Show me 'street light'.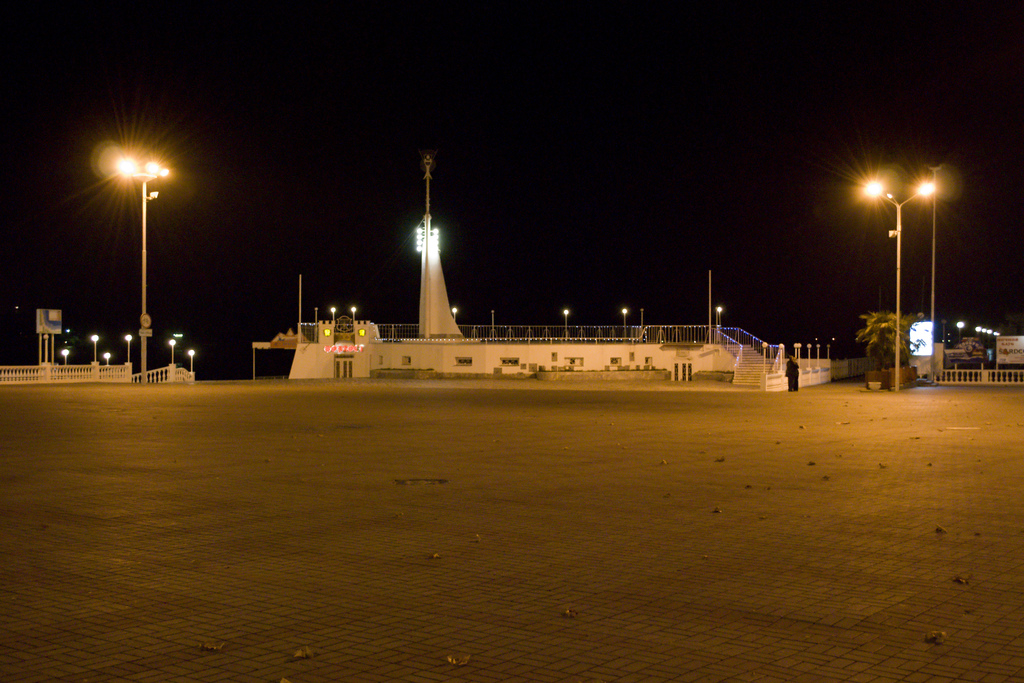
'street light' is here: bbox=[808, 342, 810, 363].
